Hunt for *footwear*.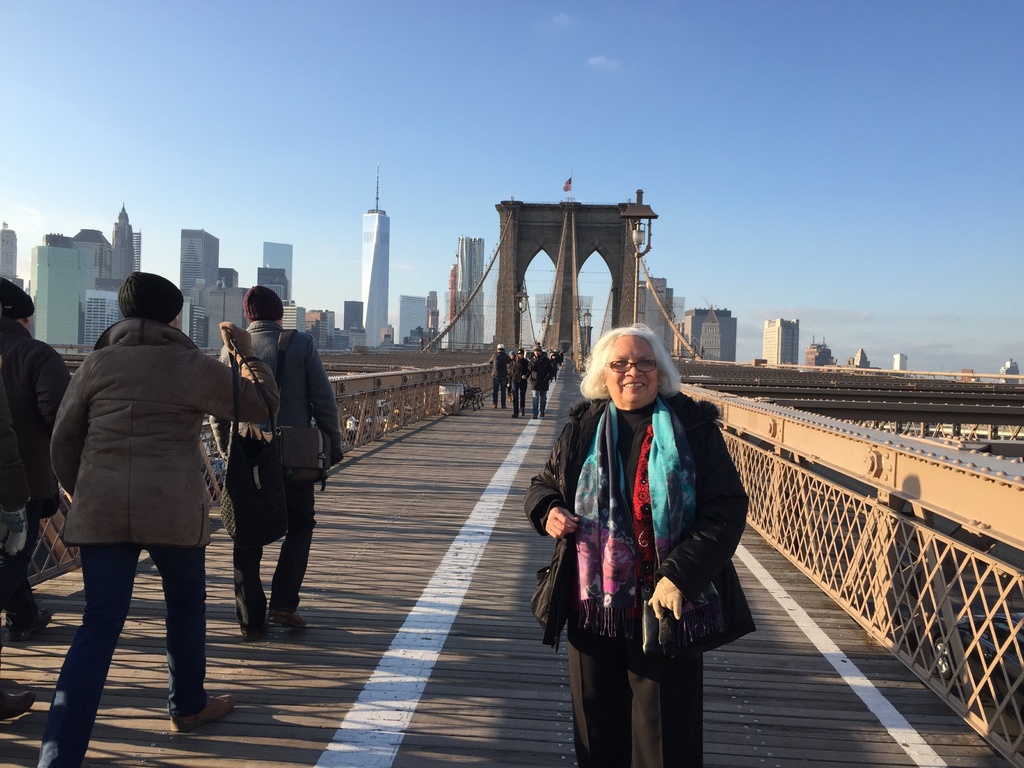
Hunted down at [left=168, top=693, right=237, bottom=740].
